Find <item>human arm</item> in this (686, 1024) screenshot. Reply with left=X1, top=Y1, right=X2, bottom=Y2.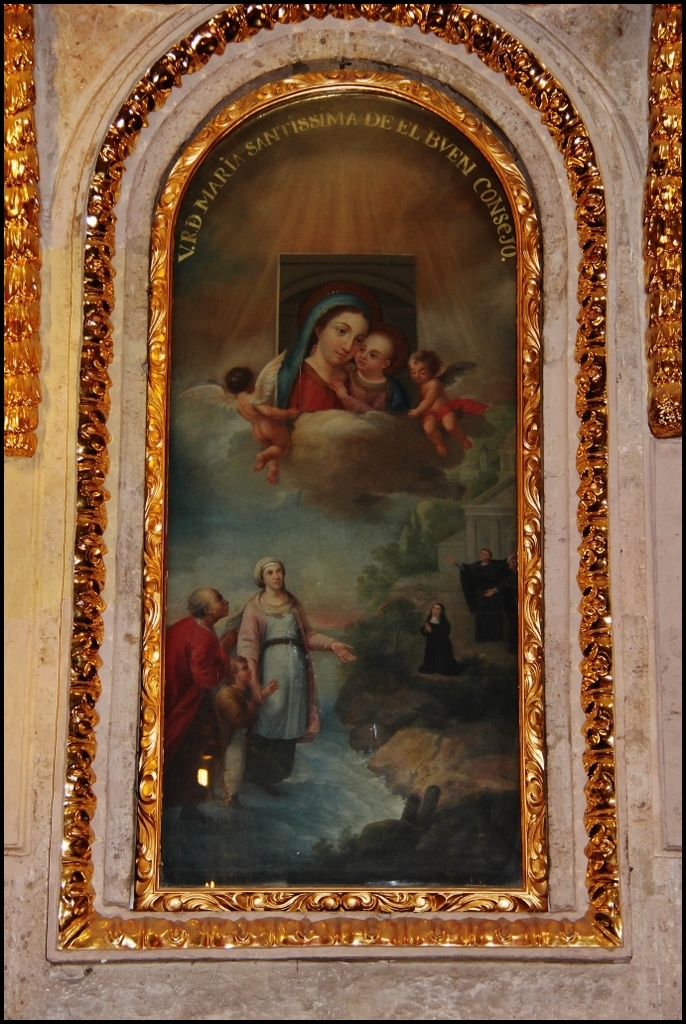
left=214, top=692, right=261, bottom=729.
